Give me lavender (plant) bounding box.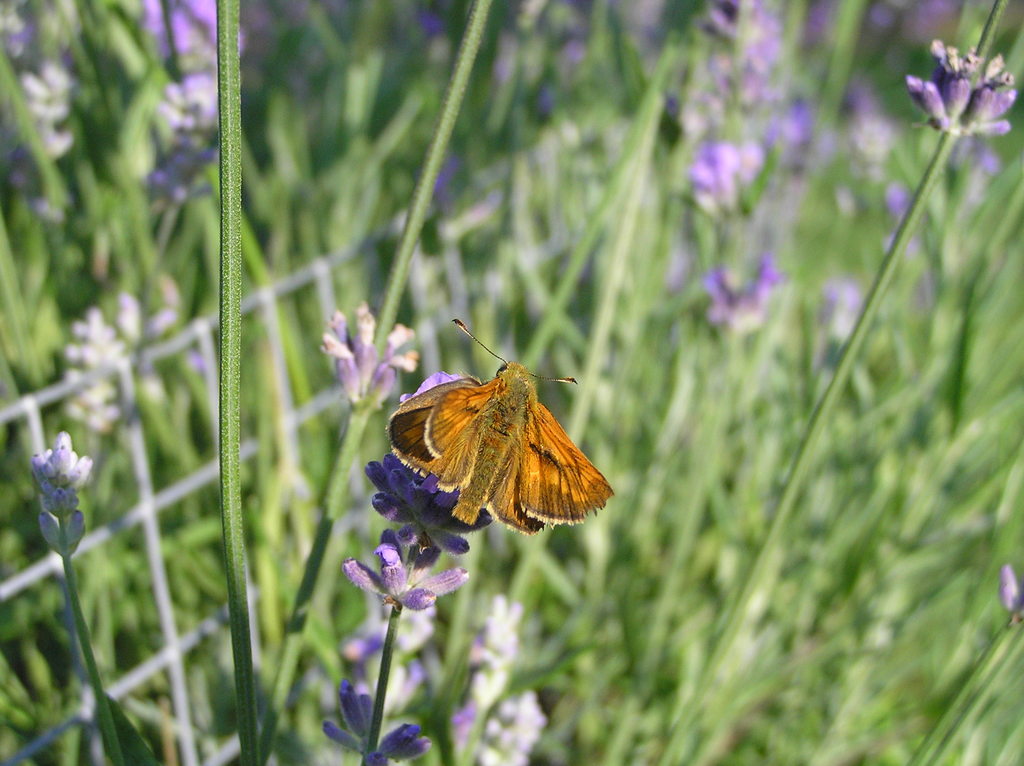
479, 693, 547, 765.
